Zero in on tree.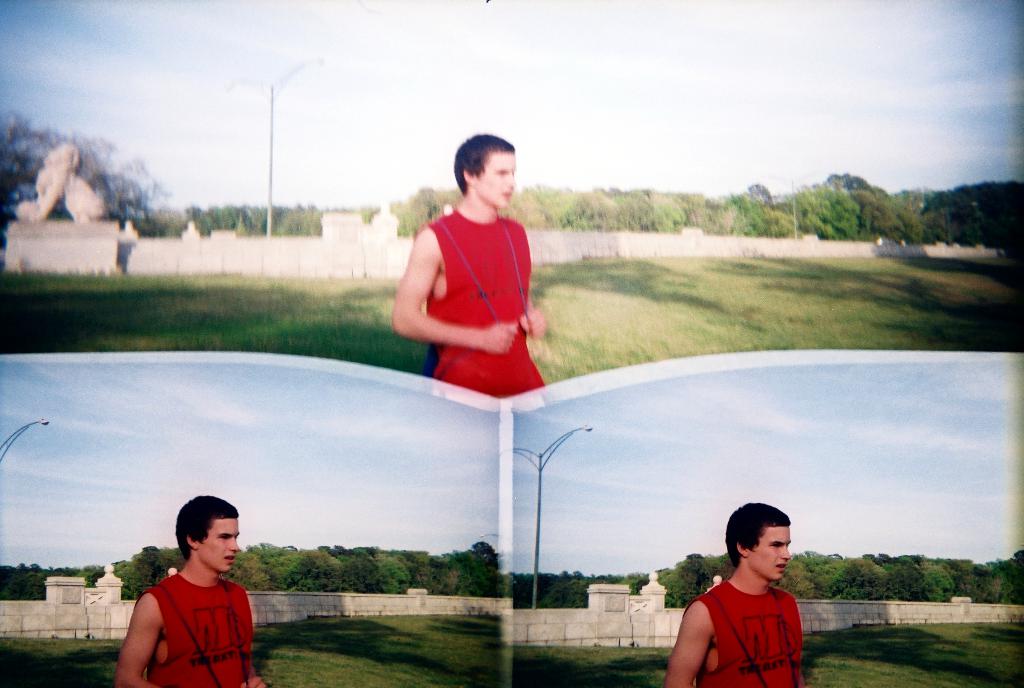
Zeroed in: [x1=659, y1=546, x2=716, y2=600].
